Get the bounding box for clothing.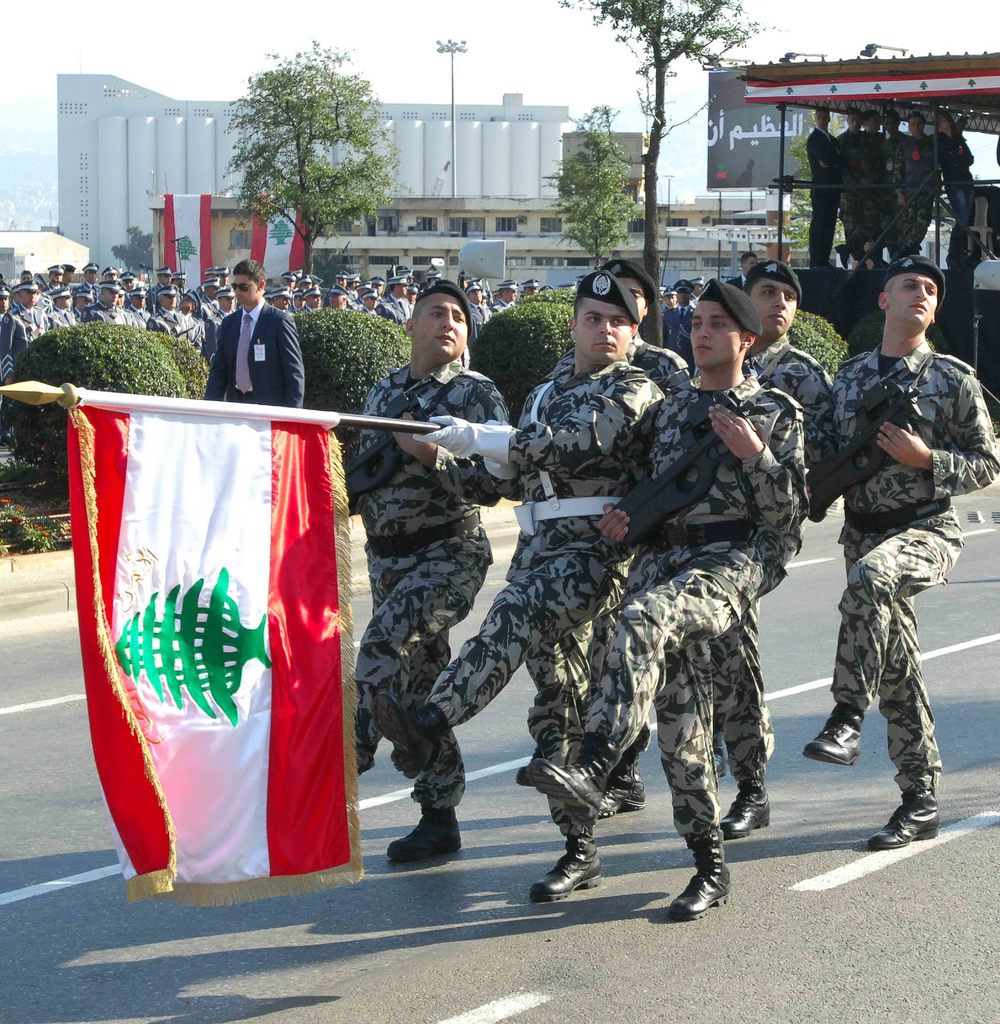
box(186, 276, 312, 408).
